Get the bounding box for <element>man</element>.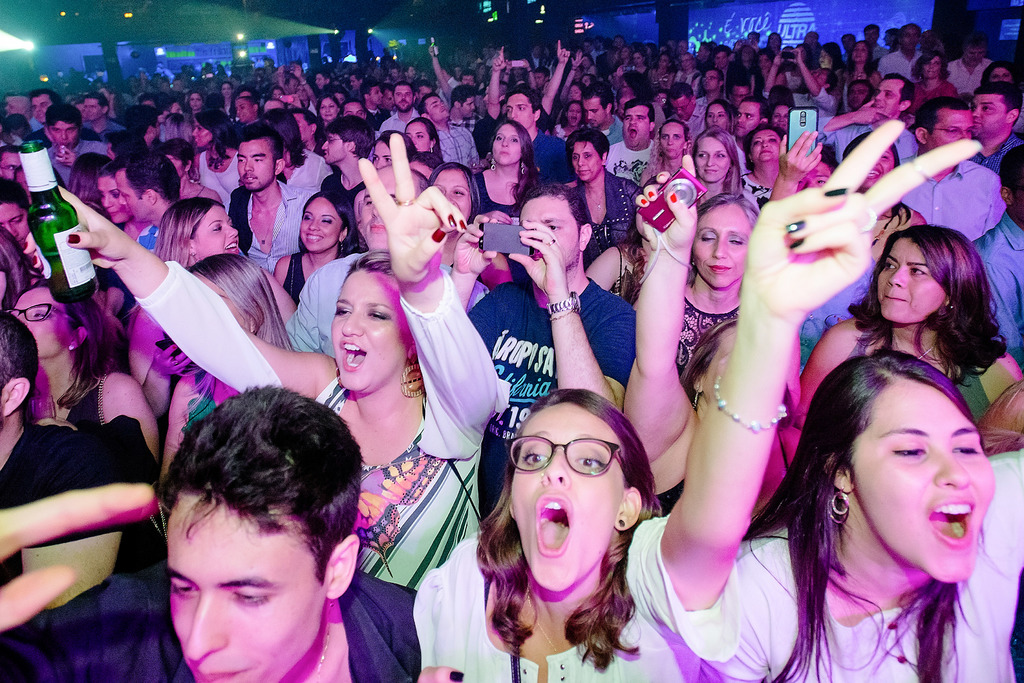
detection(378, 81, 422, 139).
